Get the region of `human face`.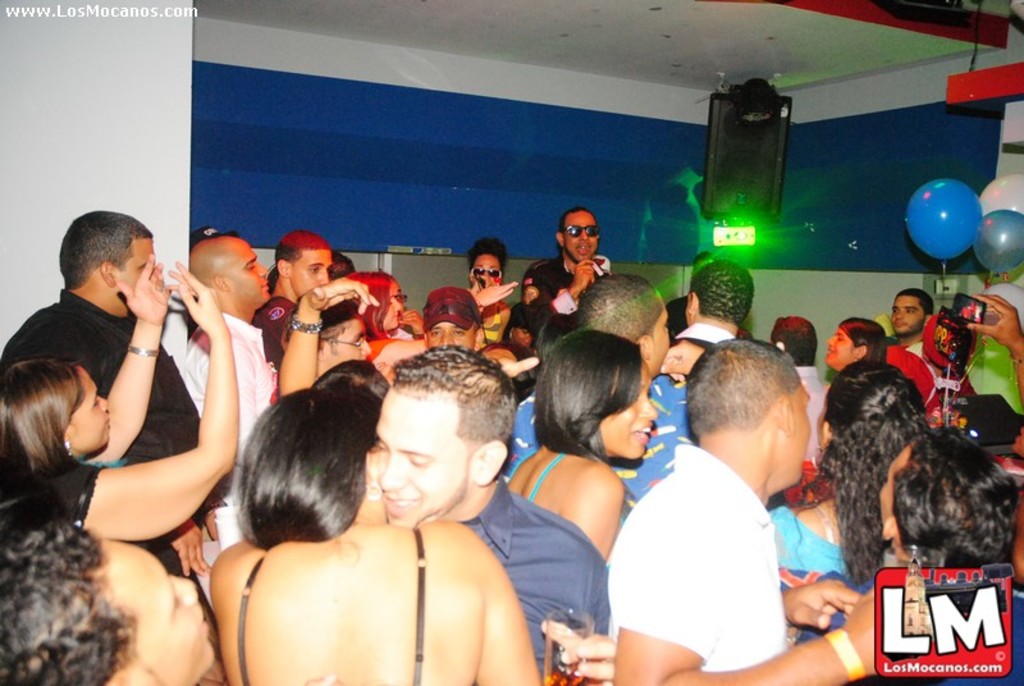
[left=371, top=393, right=467, bottom=531].
